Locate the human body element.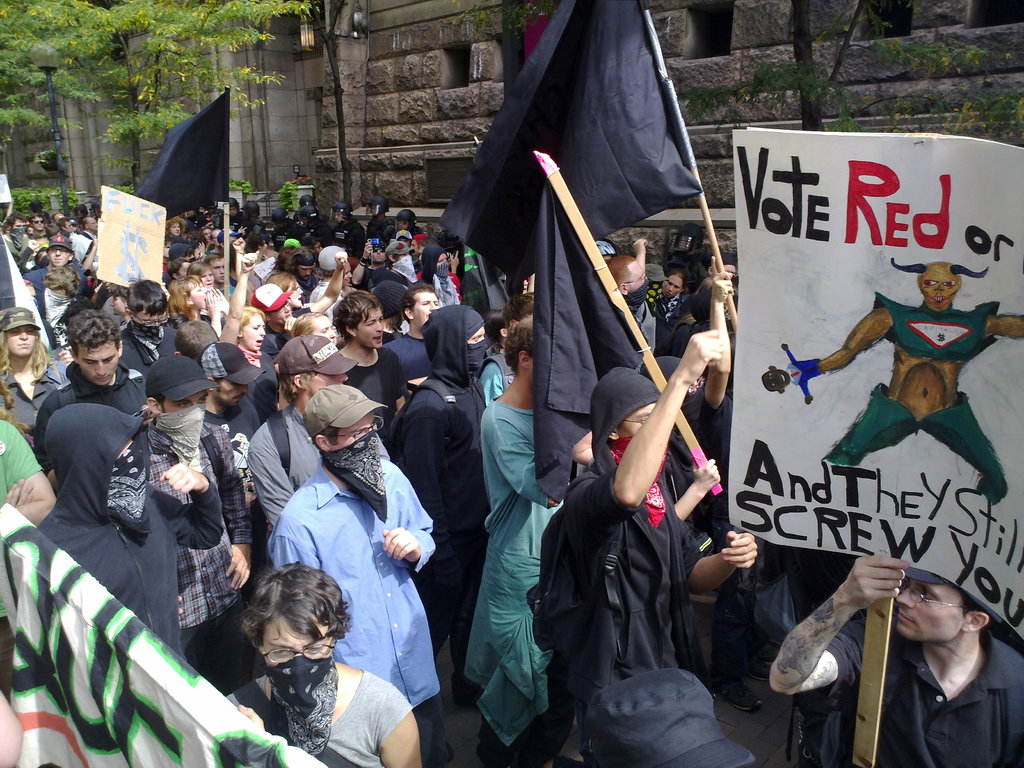
Element bbox: <bbox>765, 552, 1021, 767</bbox>.
